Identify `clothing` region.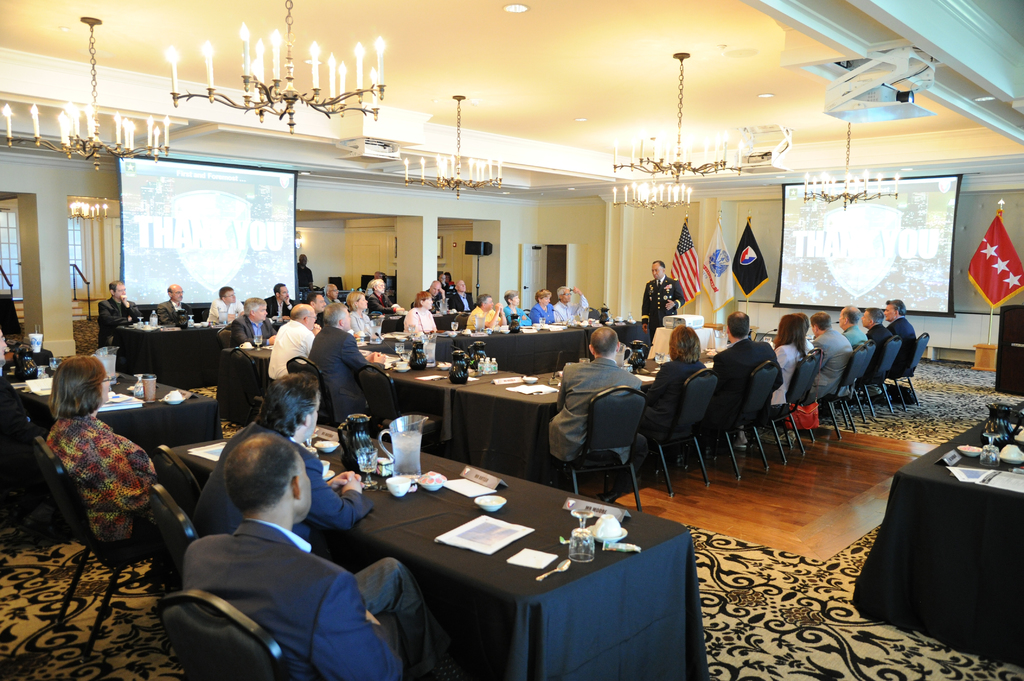
Region: pyautogui.locateOnScreen(297, 262, 314, 292).
